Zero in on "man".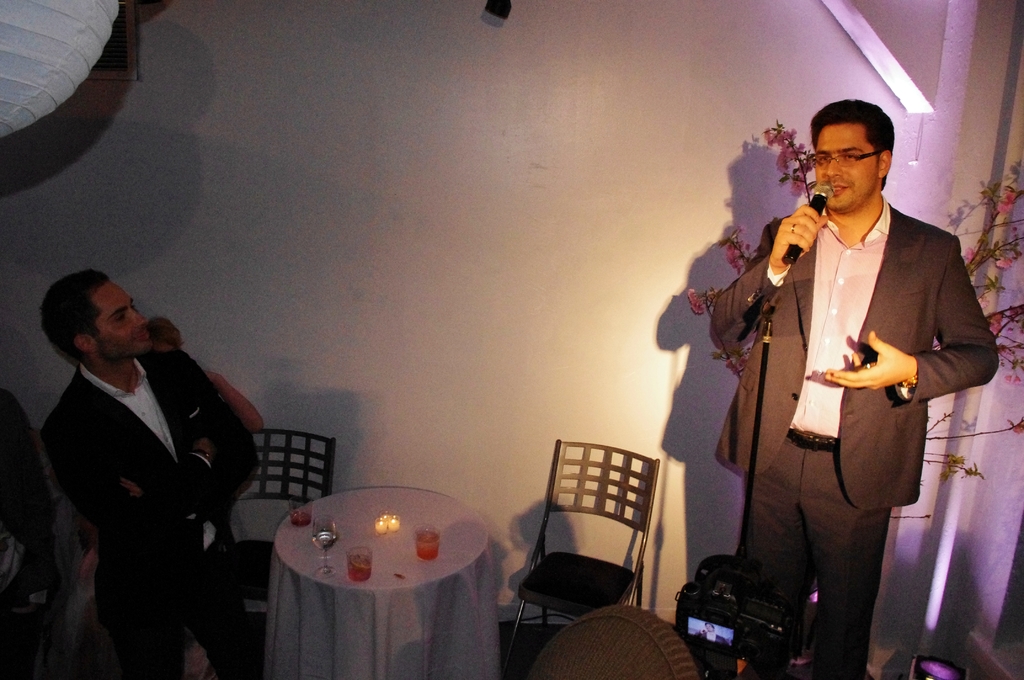
Zeroed in: Rect(26, 261, 265, 663).
